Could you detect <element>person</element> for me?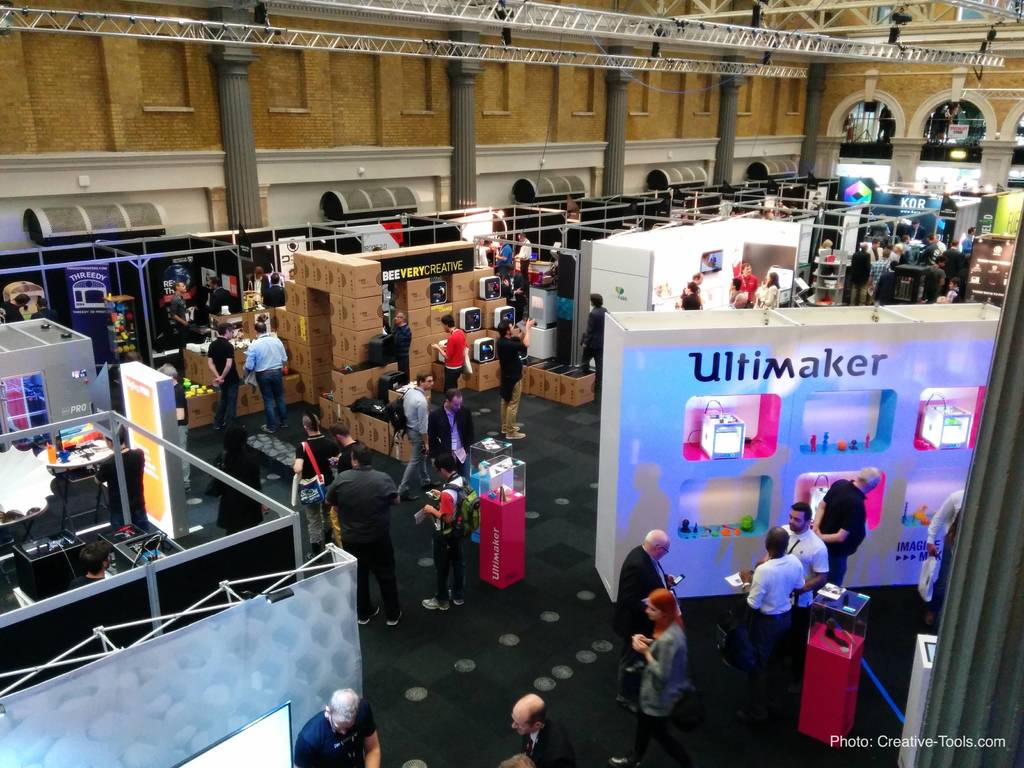
Detection result: x1=212 y1=322 x2=239 y2=430.
